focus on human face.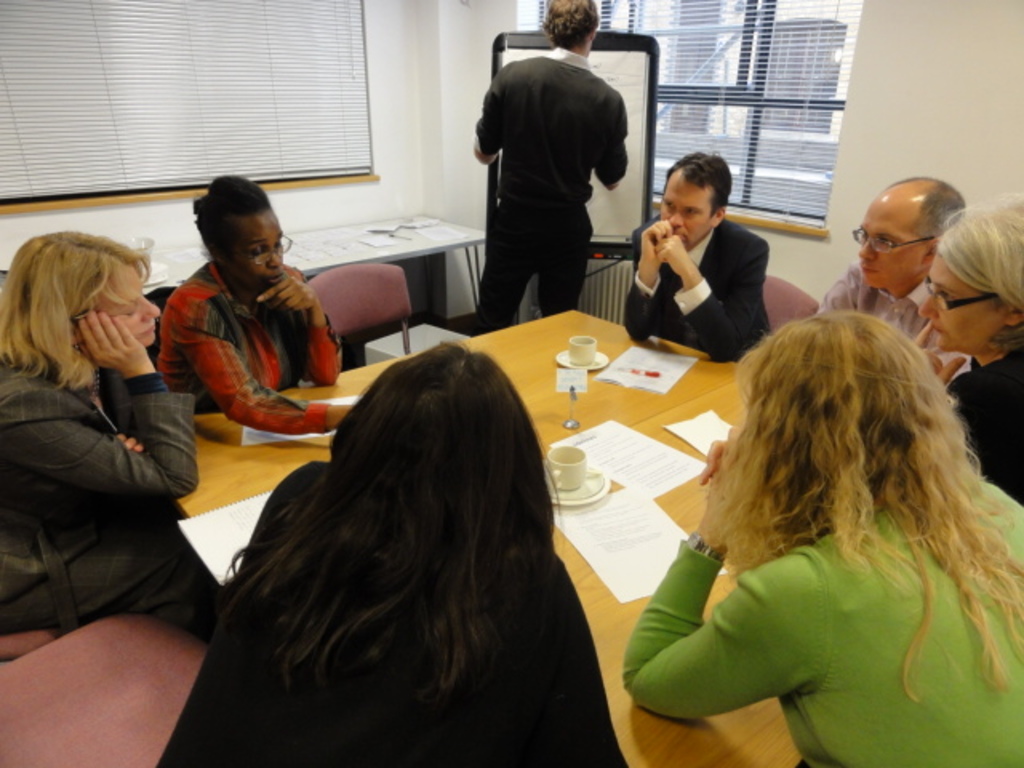
Focused at box(91, 270, 158, 342).
